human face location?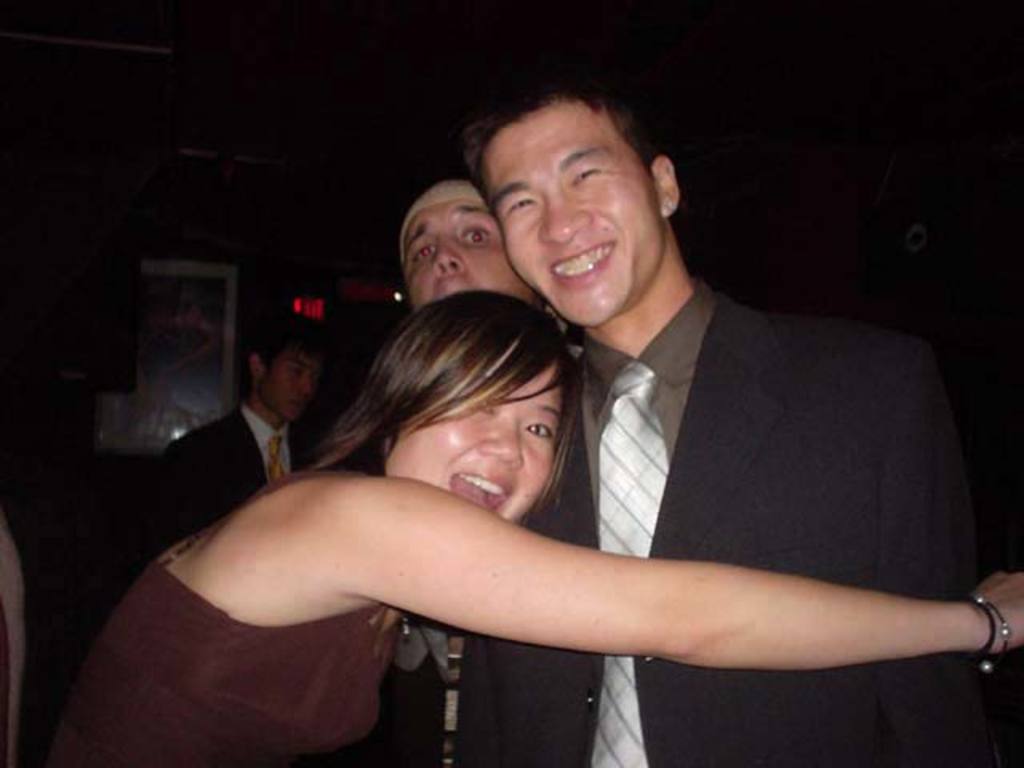
<region>406, 203, 528, 307</region>
